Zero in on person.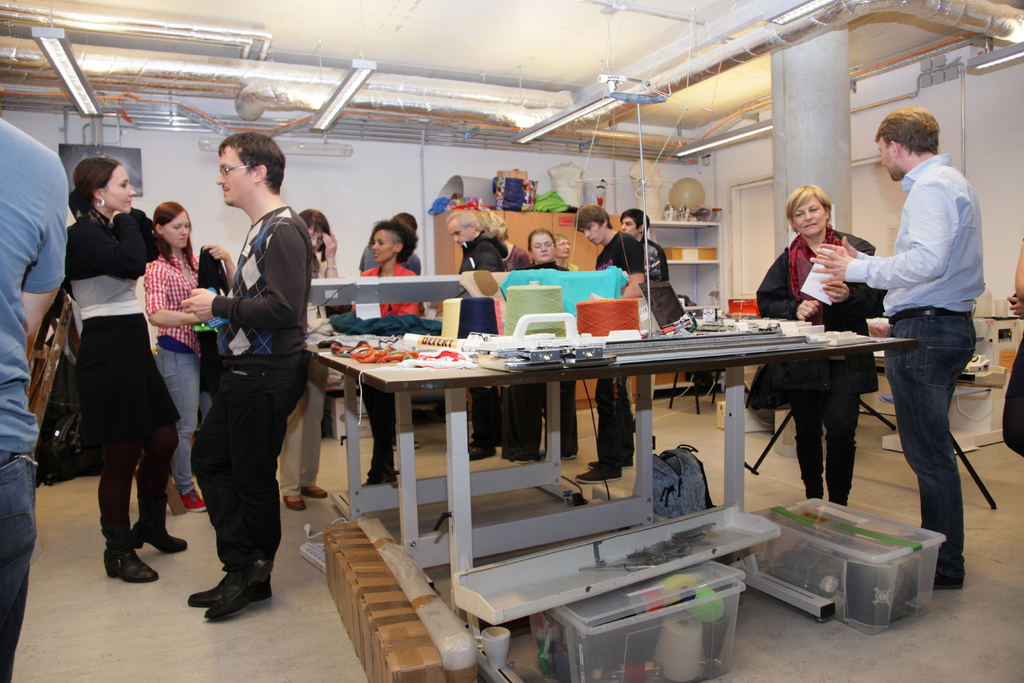
Zeroed in: rect(517, 228, 572, 465).
